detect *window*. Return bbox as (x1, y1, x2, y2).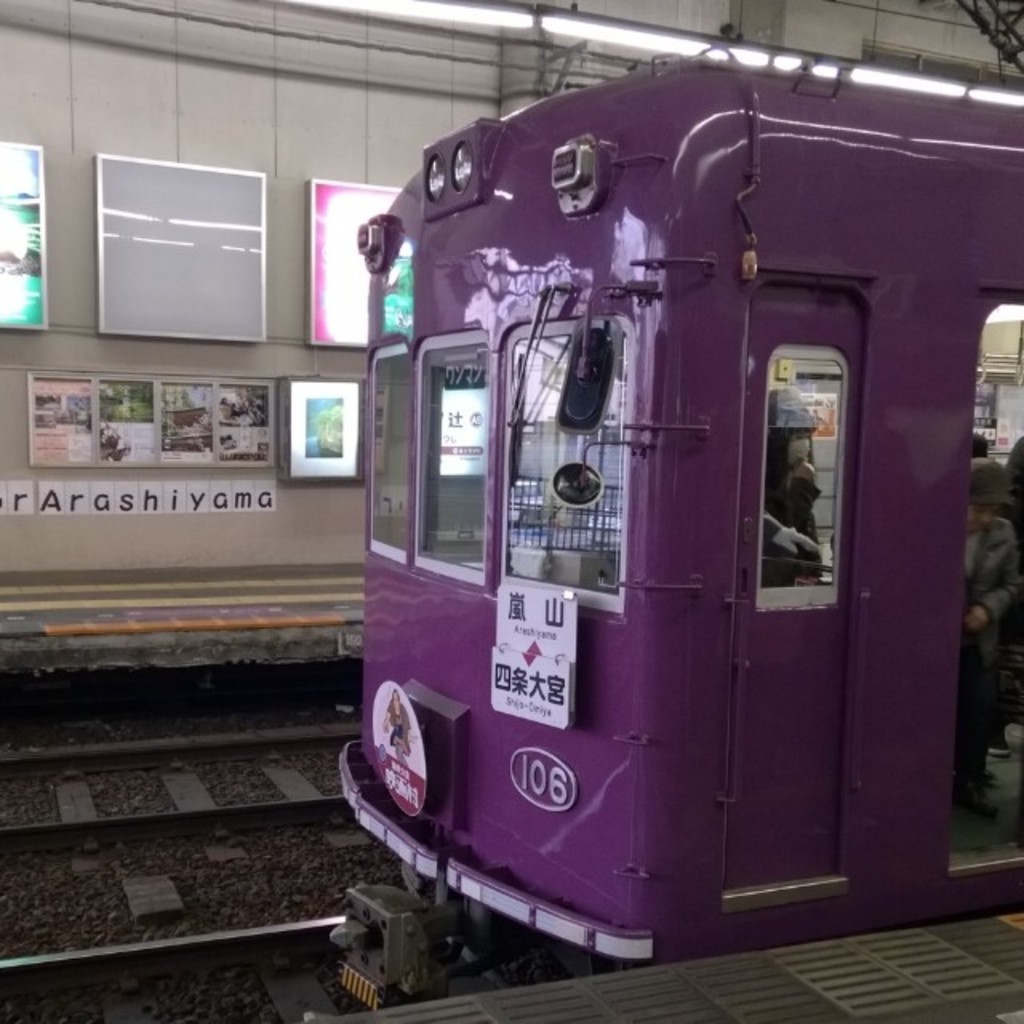
(758, 344, 850, 608).
